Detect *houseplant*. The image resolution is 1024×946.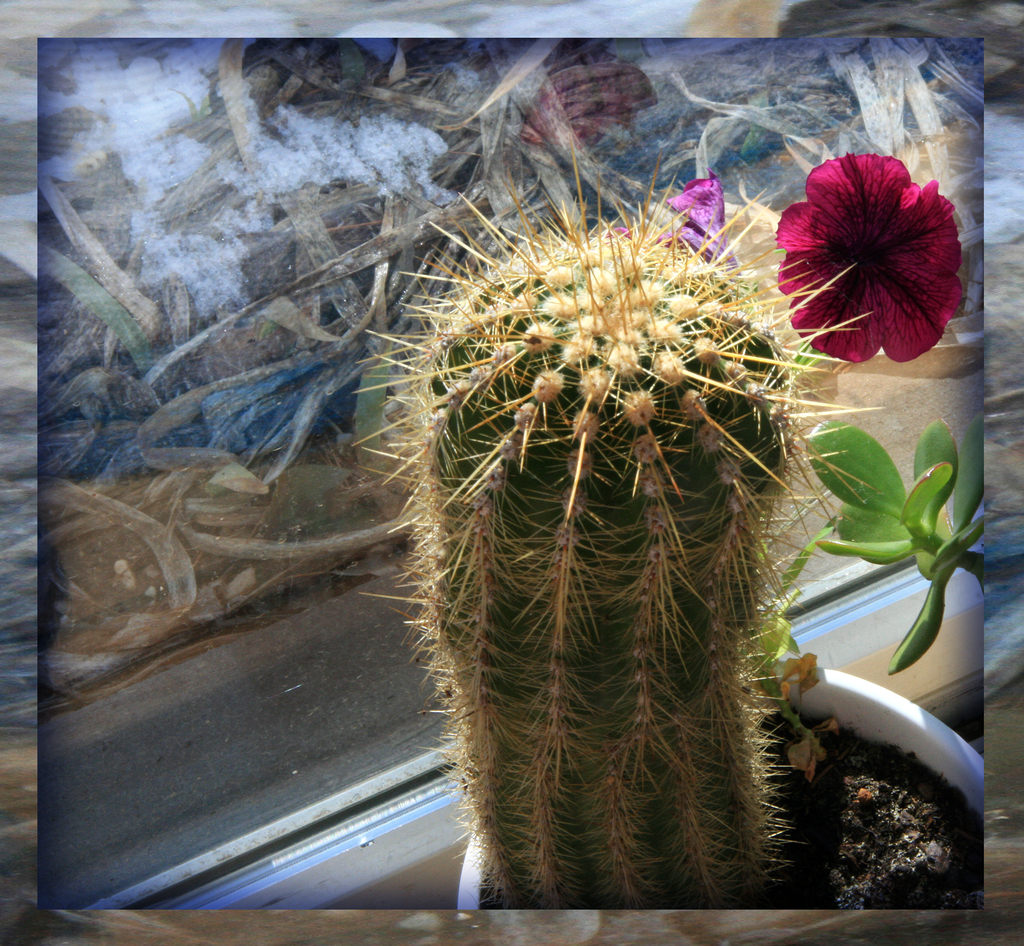
{"x1": 341, "y1": 143, "x2": 988, "y2": 913}.
